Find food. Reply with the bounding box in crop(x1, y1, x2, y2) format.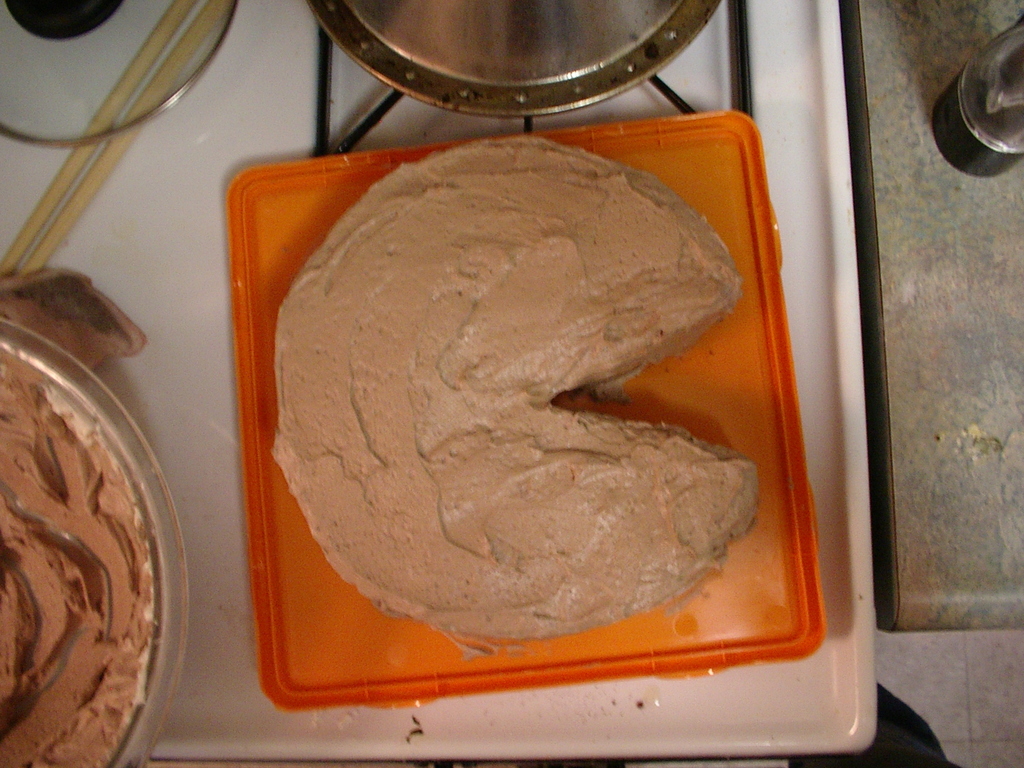
crop(271, 135, 764, 660).
